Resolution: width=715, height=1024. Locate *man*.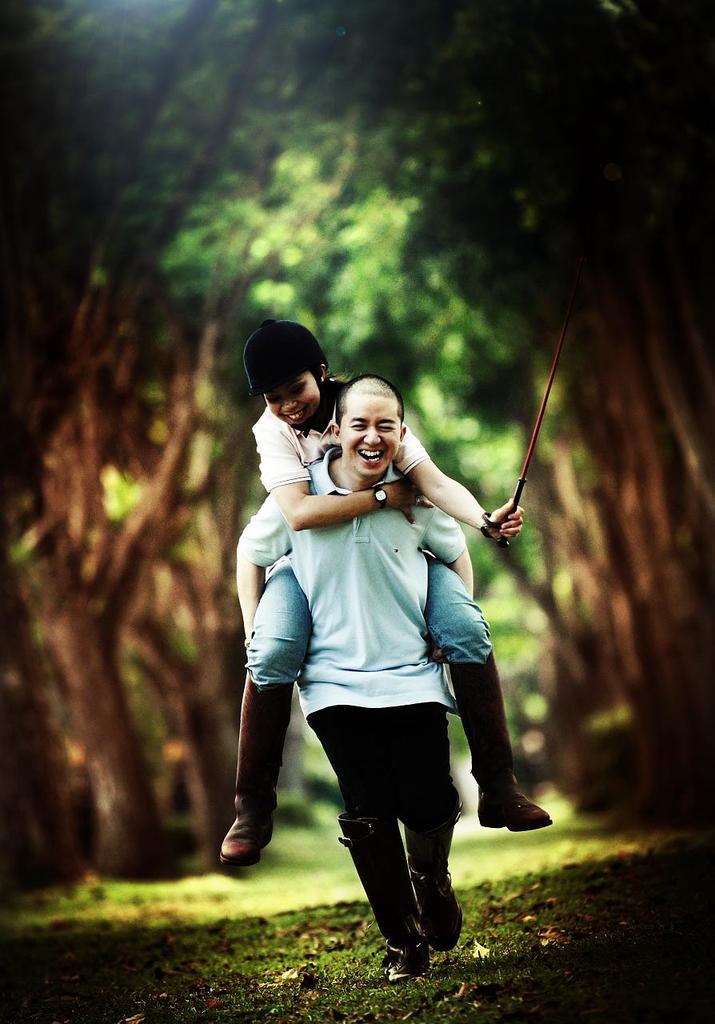
(226,372,465,979).
